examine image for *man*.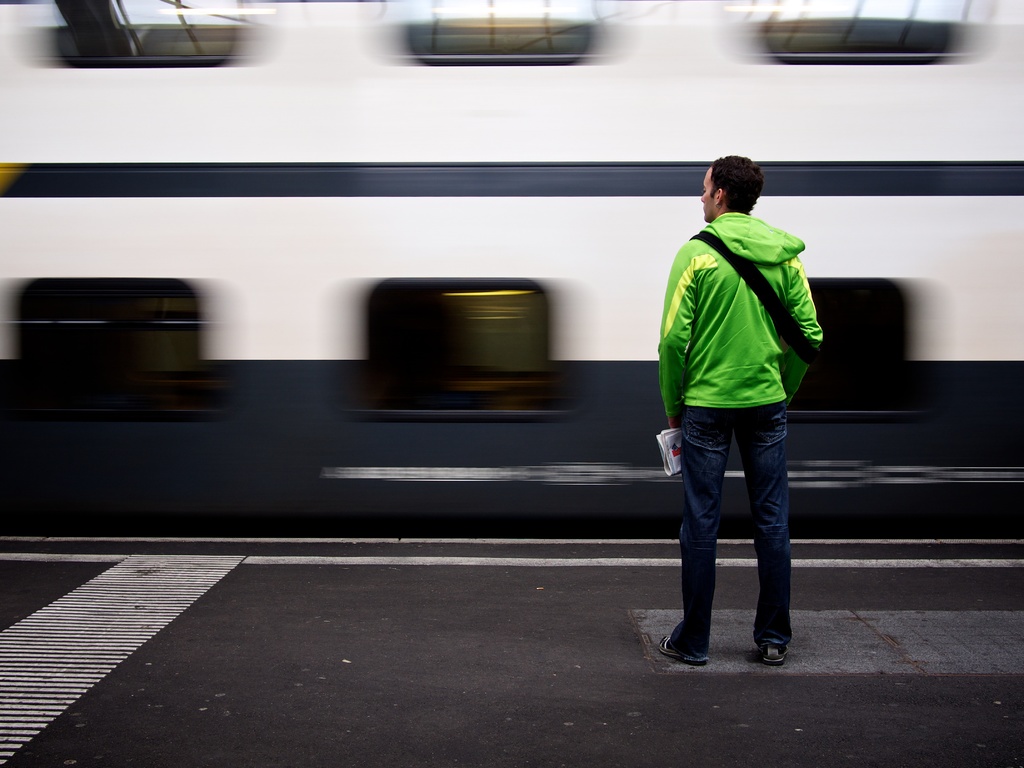
Examination result: (648, 148, 826, 680).
